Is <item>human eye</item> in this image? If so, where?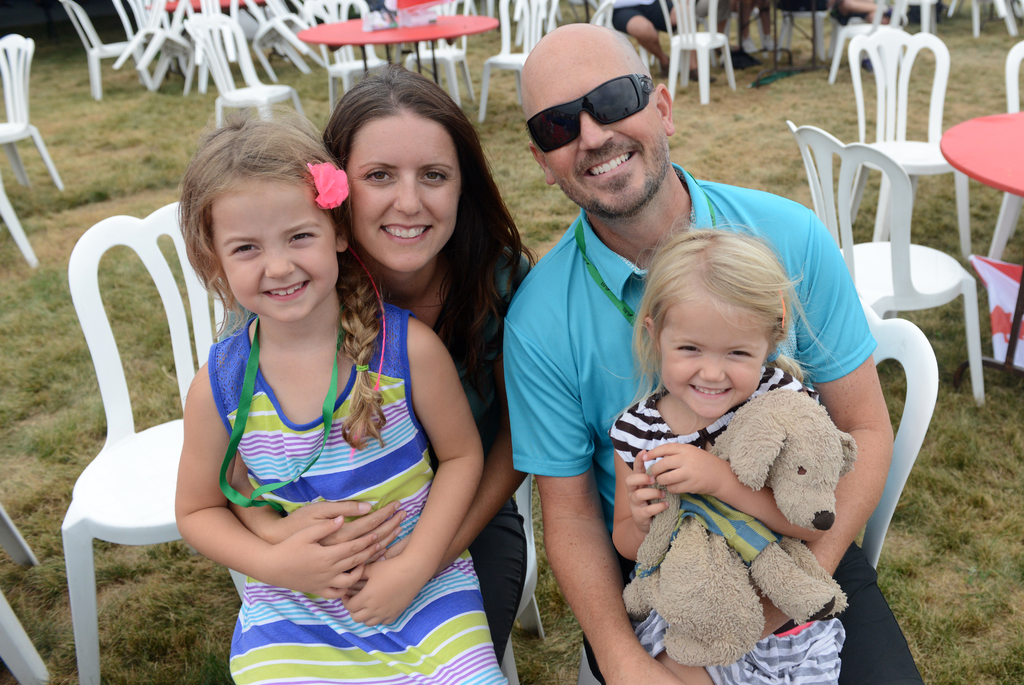
Yes, at locate(230, 239, 264, 260).
